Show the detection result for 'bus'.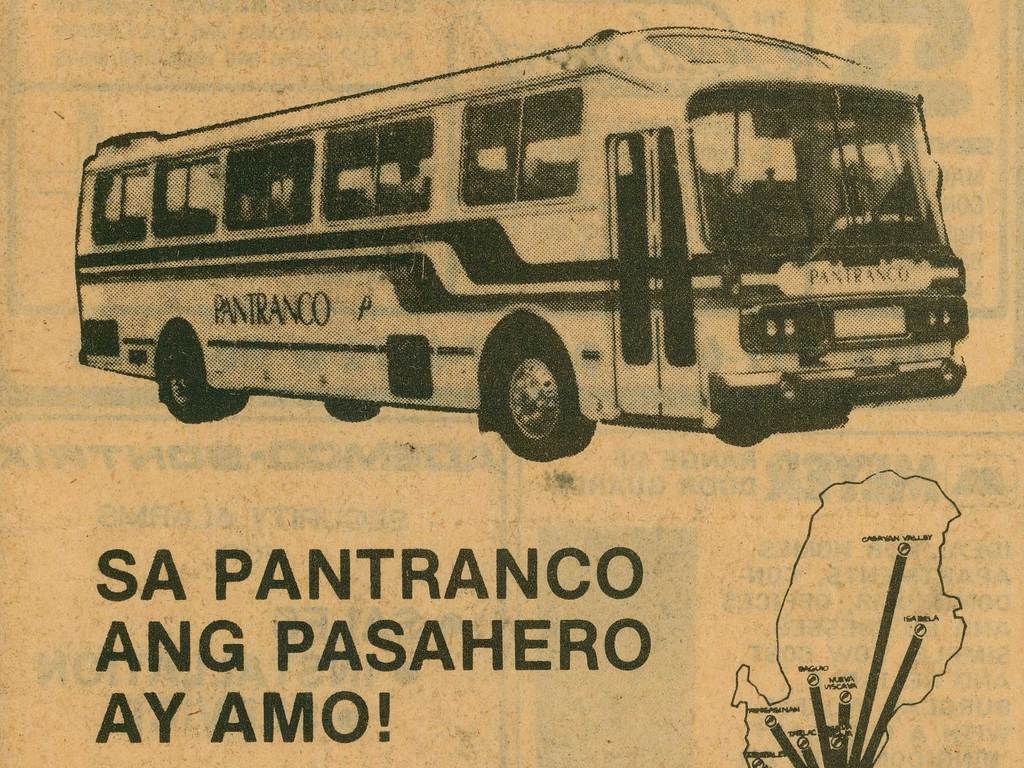
locate(75, 20, 964, 460).
